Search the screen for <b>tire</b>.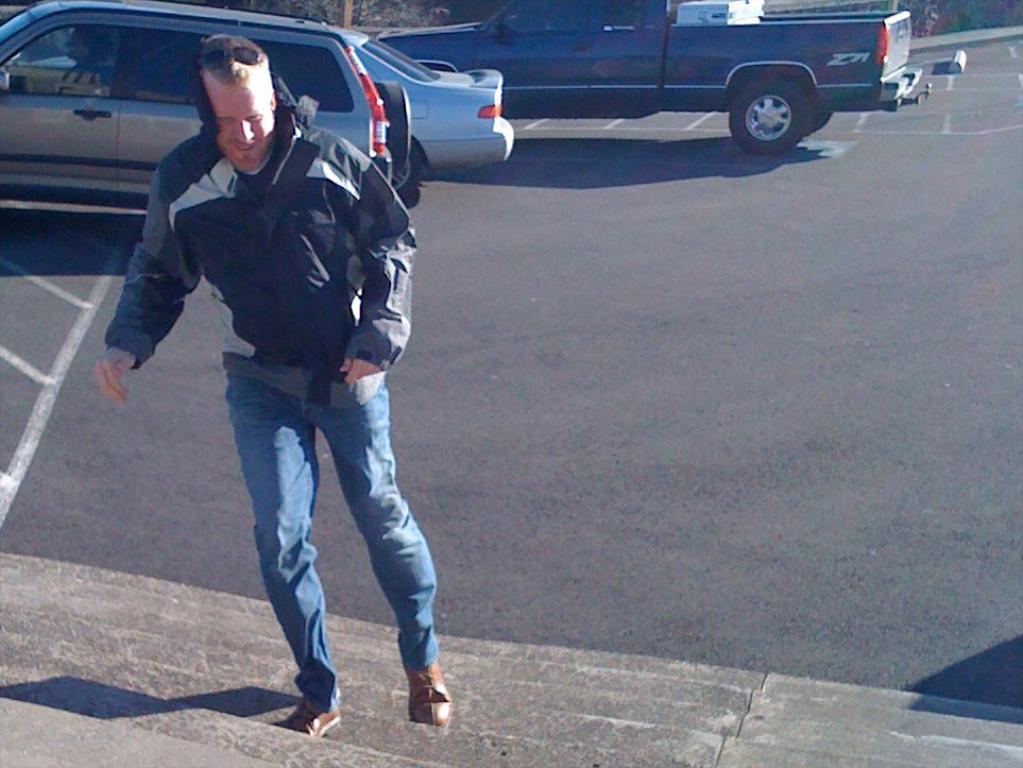
Found at pyautogui.locateOnScreen(378, 82, 413, 168).
